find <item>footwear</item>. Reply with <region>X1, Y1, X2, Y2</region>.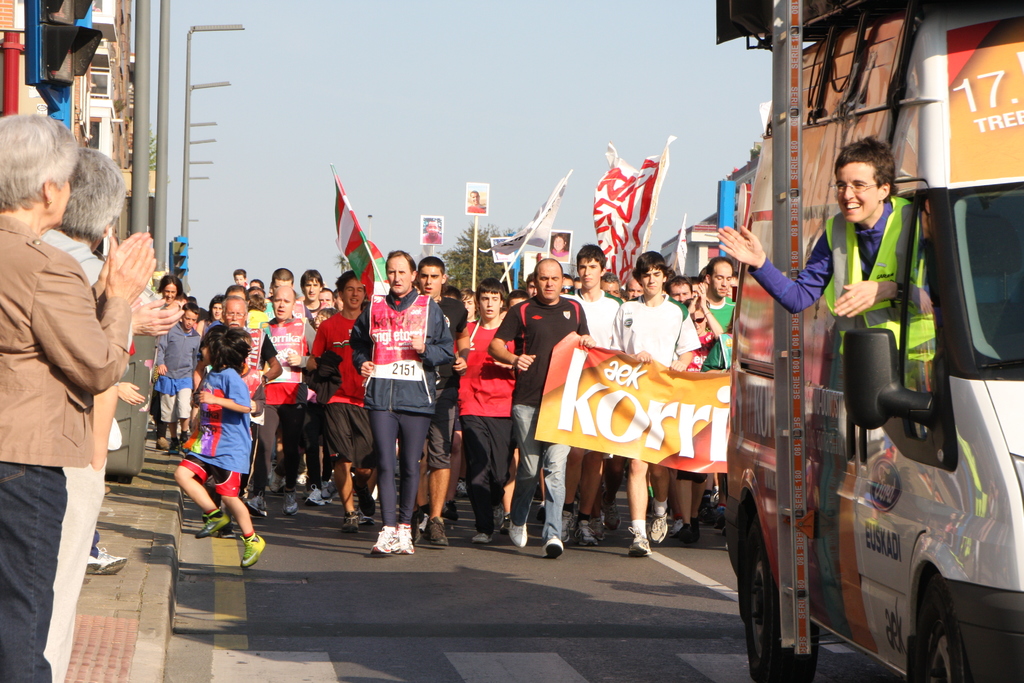
<region>709, 503, 725, 532</region>.
